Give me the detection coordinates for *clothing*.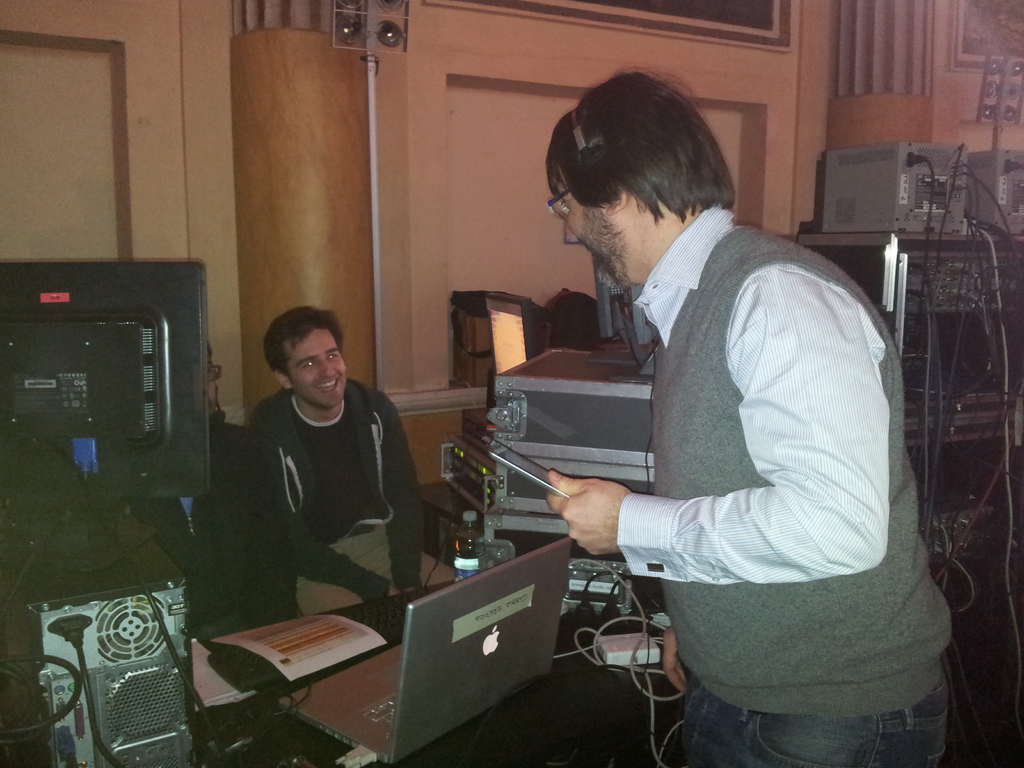
region(539, 178, 928, 692).
